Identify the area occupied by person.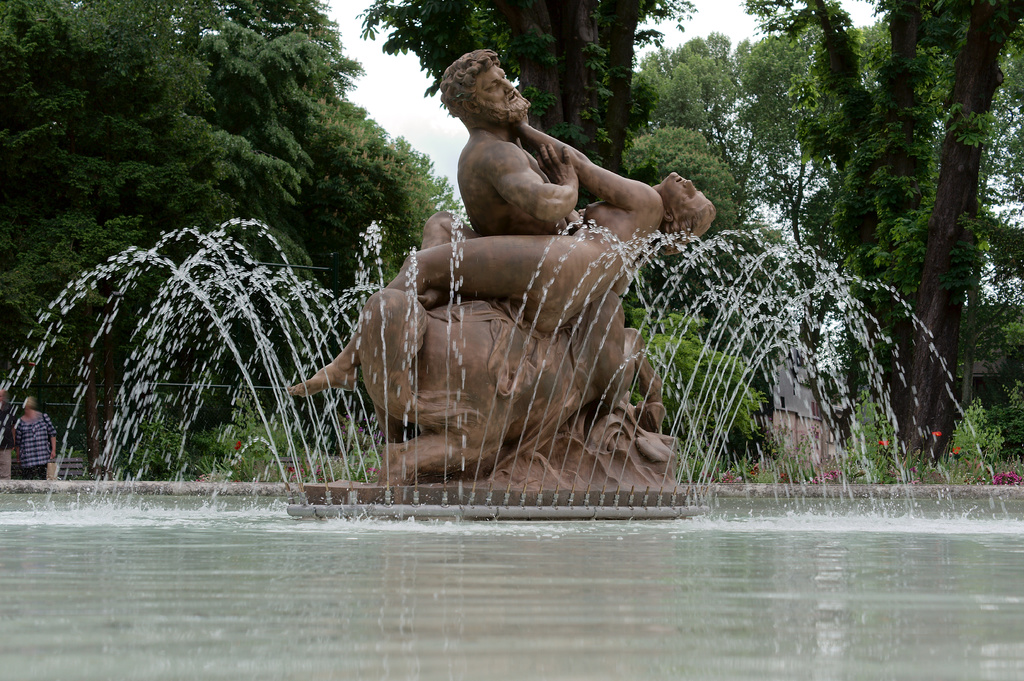
Area: x1=291 y1=113 x2=719 y2=396.
